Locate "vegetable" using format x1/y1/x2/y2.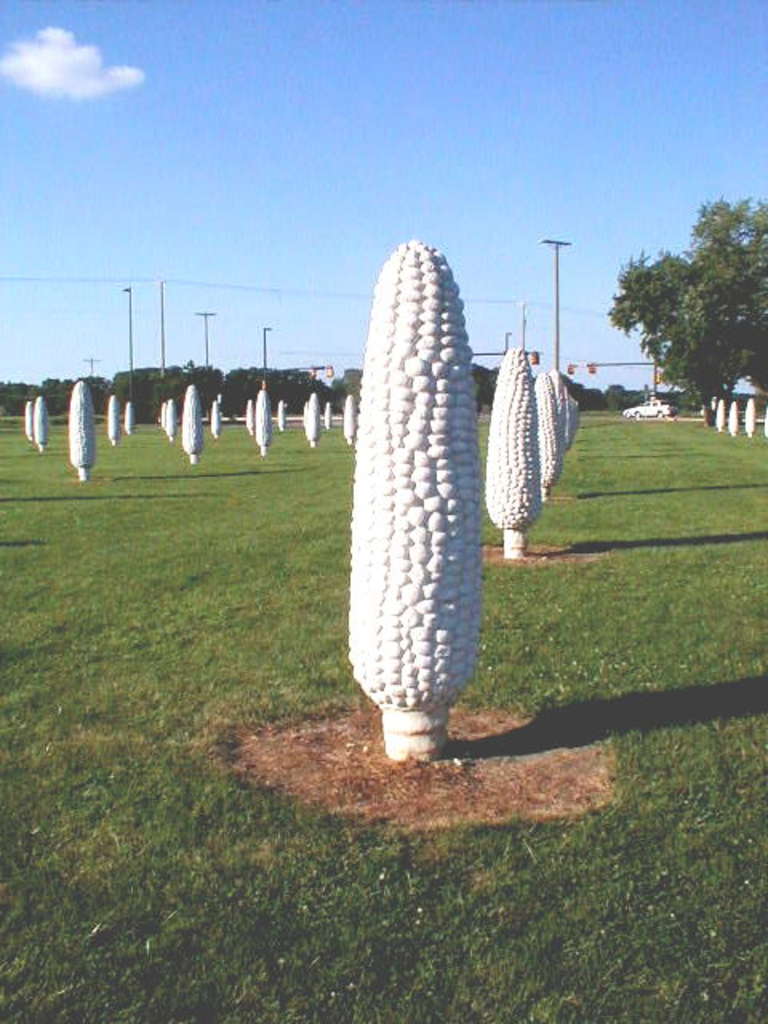
714/395/728/432.
